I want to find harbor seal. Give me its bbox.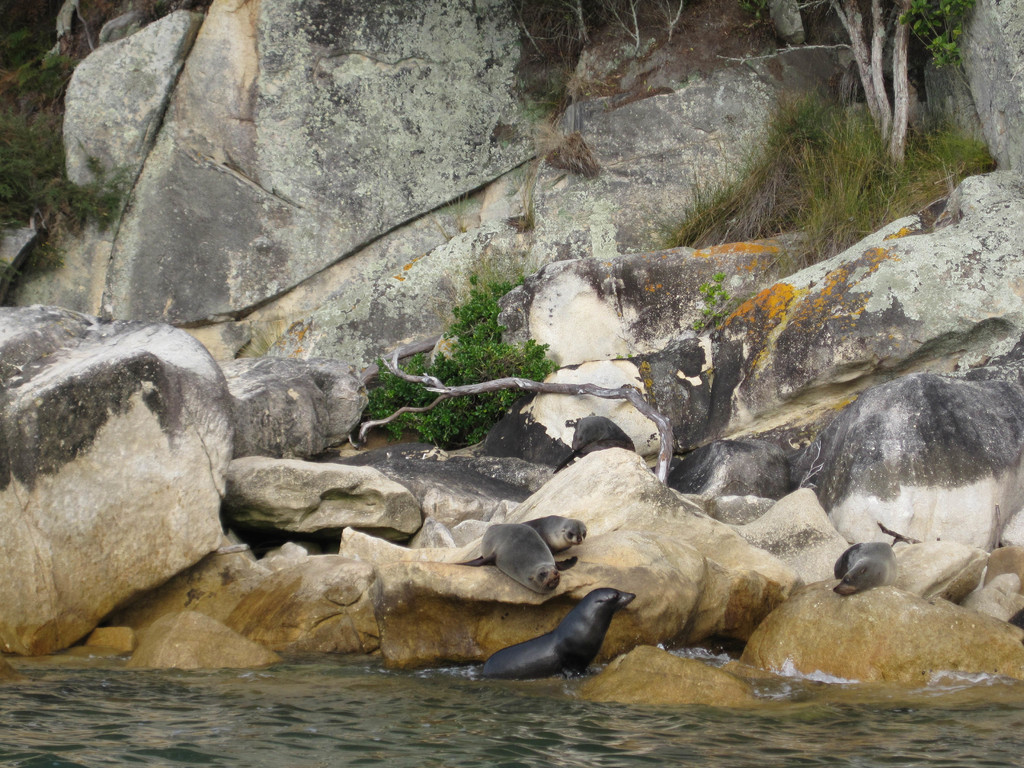
831, 539, 897, 601.
